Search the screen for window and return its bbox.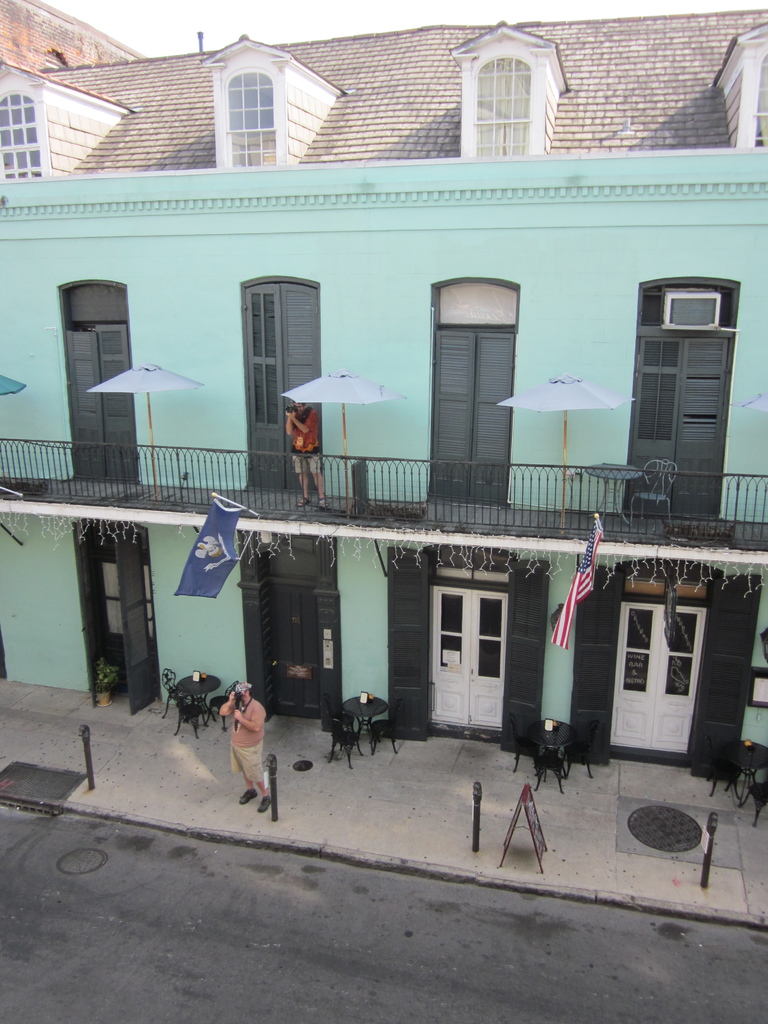
Found: <bbox>239, 275, 321, 490</bbox>.
